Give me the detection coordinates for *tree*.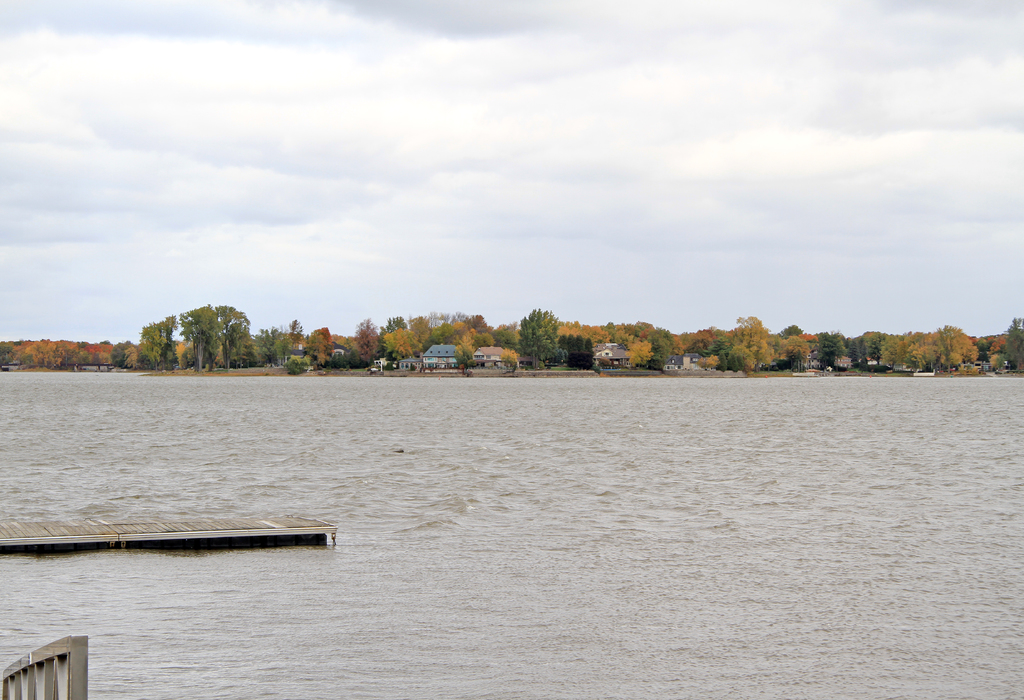
(x1=334, y1=332, x2=353, y2=369).
